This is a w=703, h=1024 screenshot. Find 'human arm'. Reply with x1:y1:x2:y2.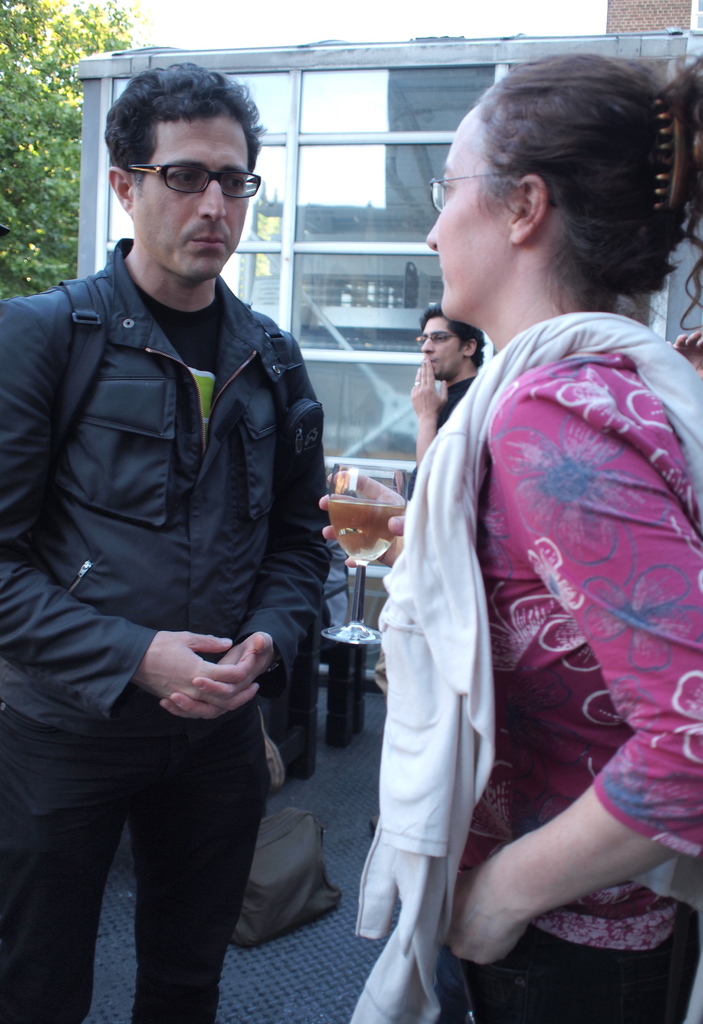
410:358:443:461.
